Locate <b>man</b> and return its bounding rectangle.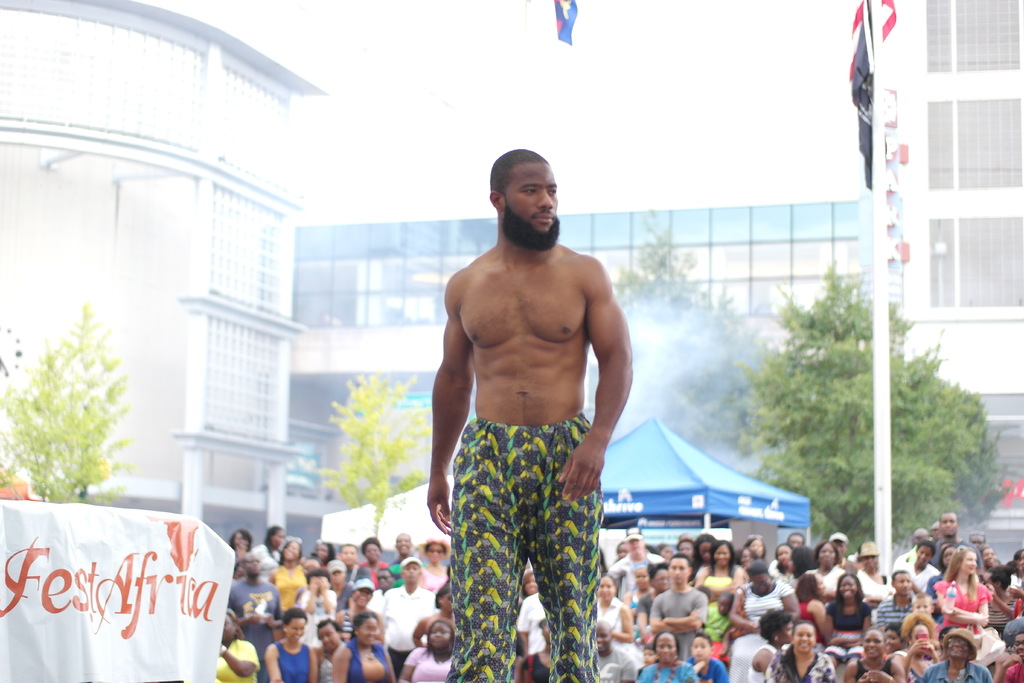
380 537 412 583.
